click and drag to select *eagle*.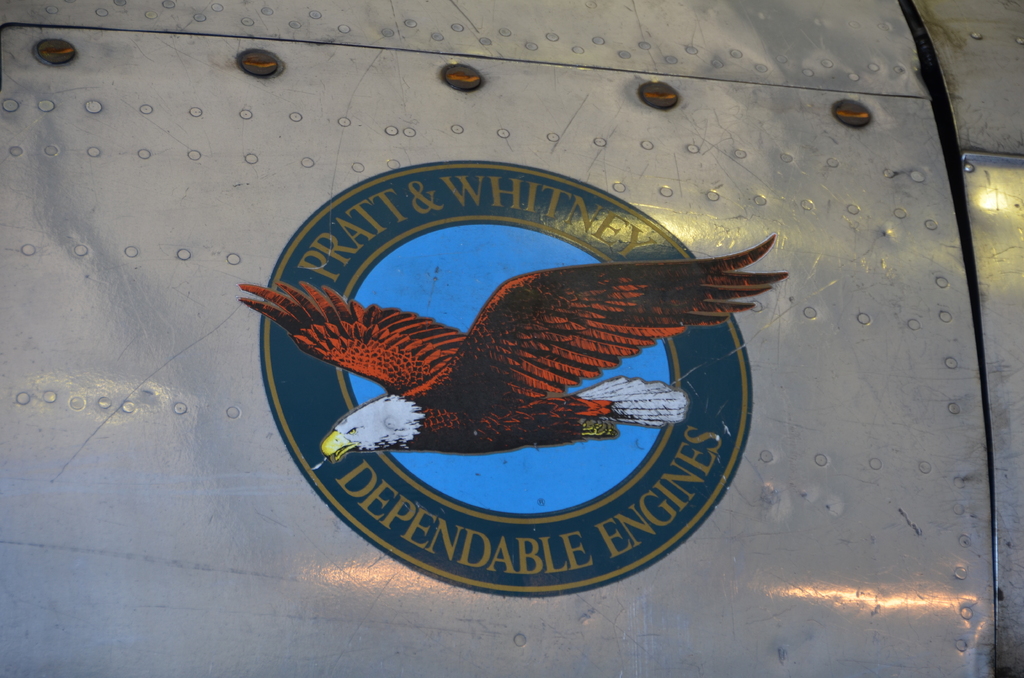
Selection: crop(234, 232, 794, 477).
